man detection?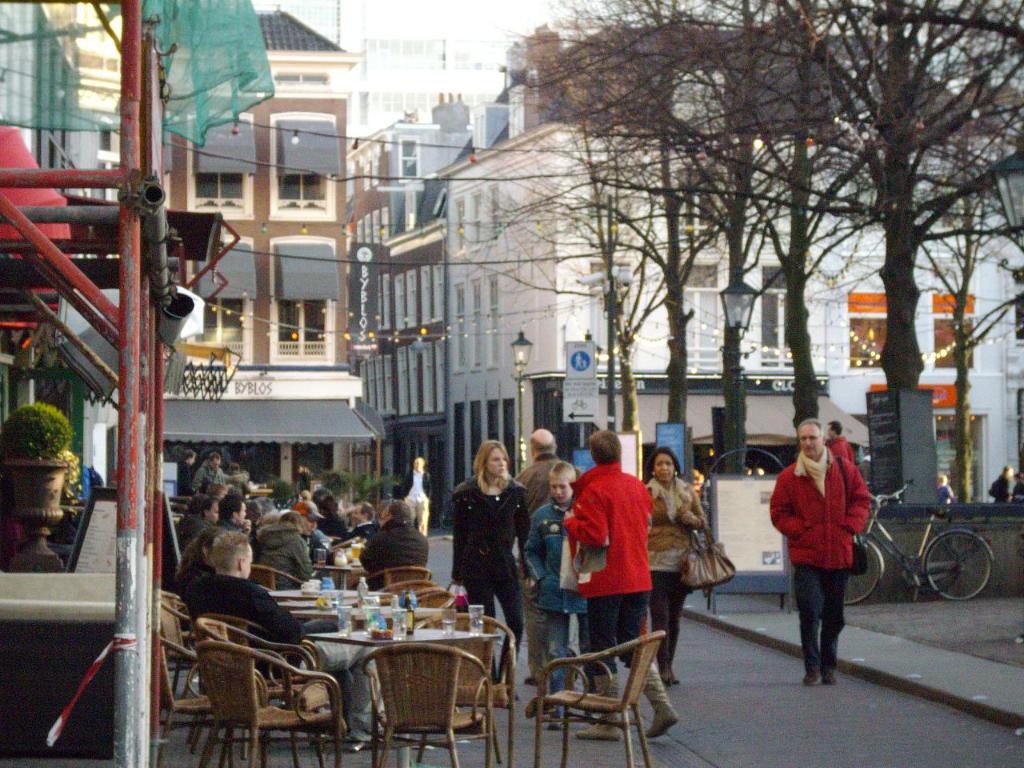
<region>213, 494, 255, 536</region>
